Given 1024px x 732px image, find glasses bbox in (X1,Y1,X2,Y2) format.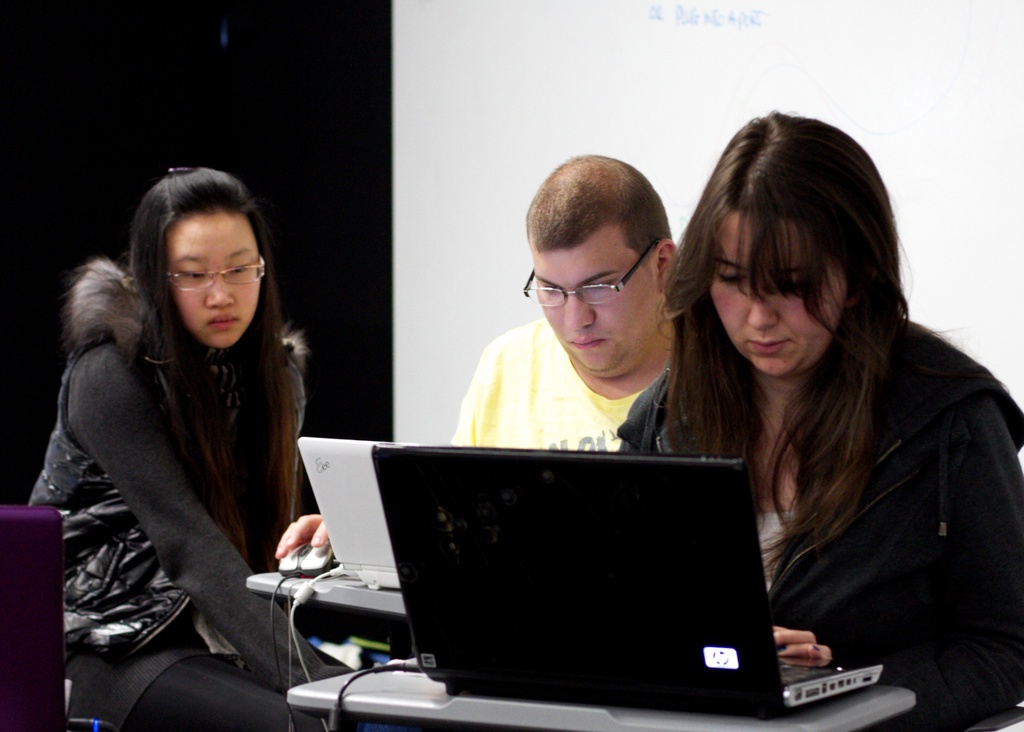
(520,237,660,305).
